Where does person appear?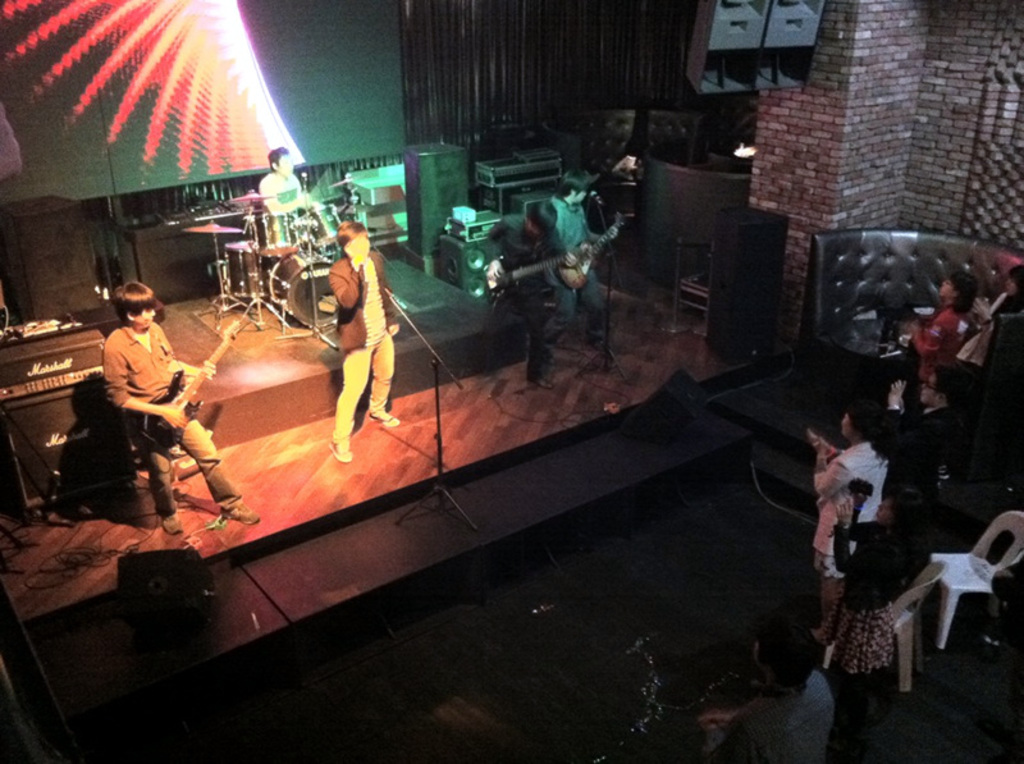
Appears at region(874, 365, 956, 529).
